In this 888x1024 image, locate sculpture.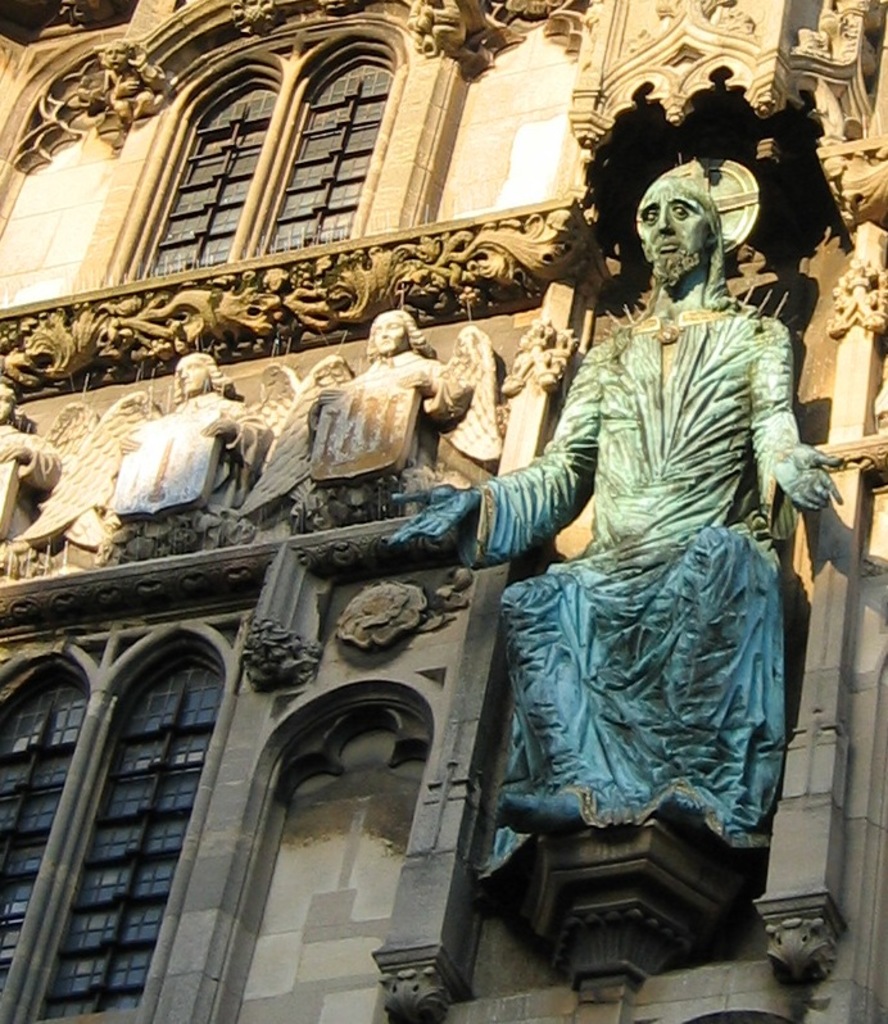
Bounding box: 76/33/153/113.
